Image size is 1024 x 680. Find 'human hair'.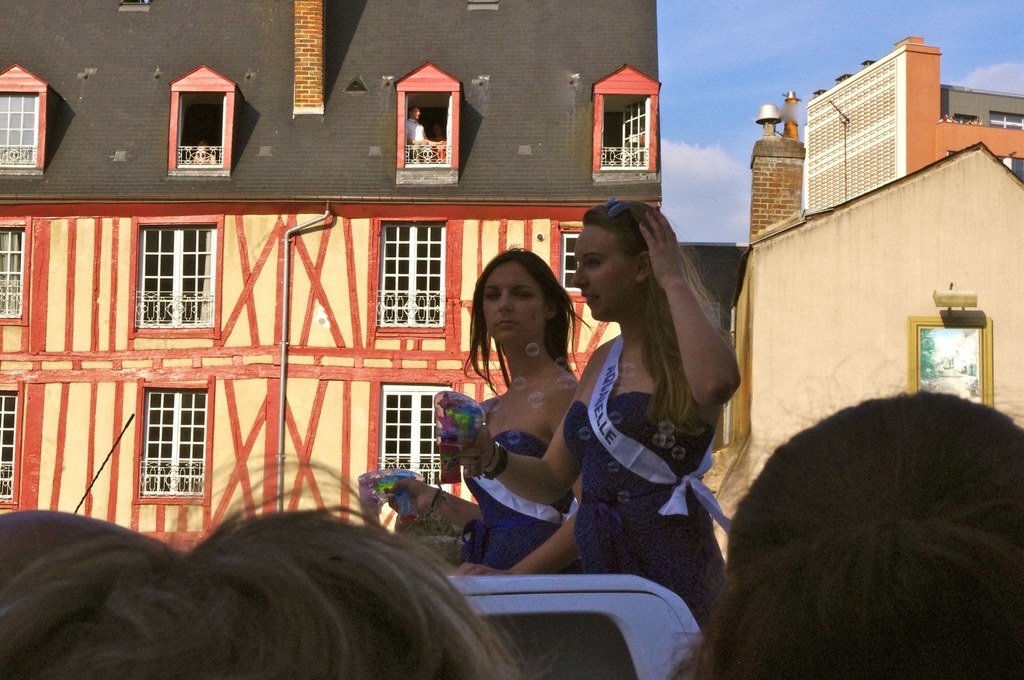
461:244:595:405.
